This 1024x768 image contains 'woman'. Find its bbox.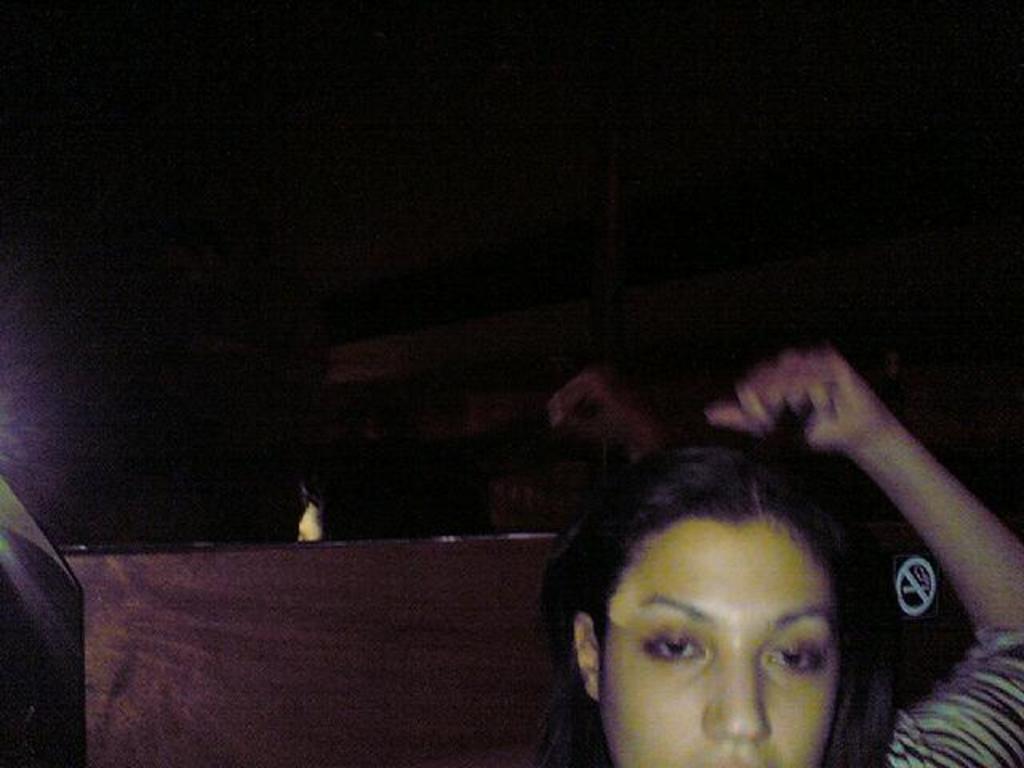
rect(587, 362, 954, 762).
